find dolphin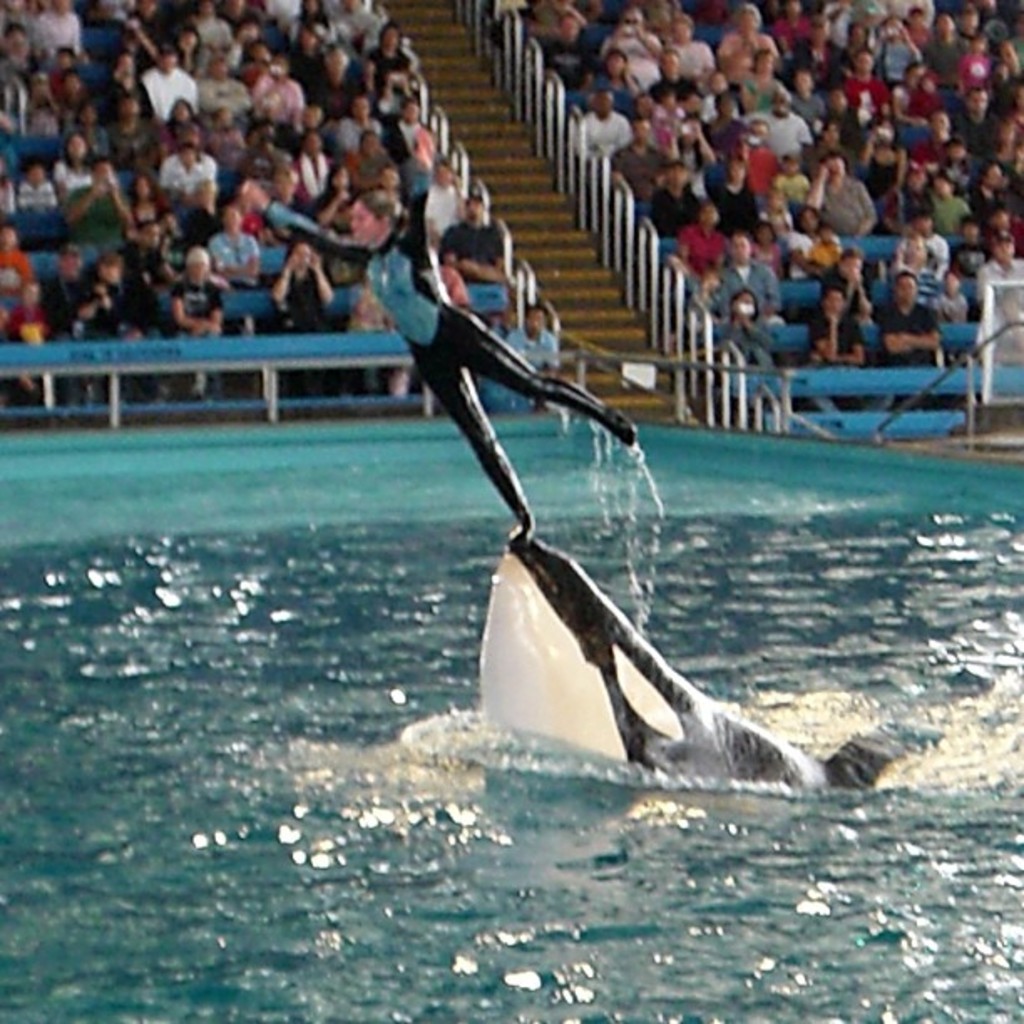
box=[472, 534, 895, 808]
